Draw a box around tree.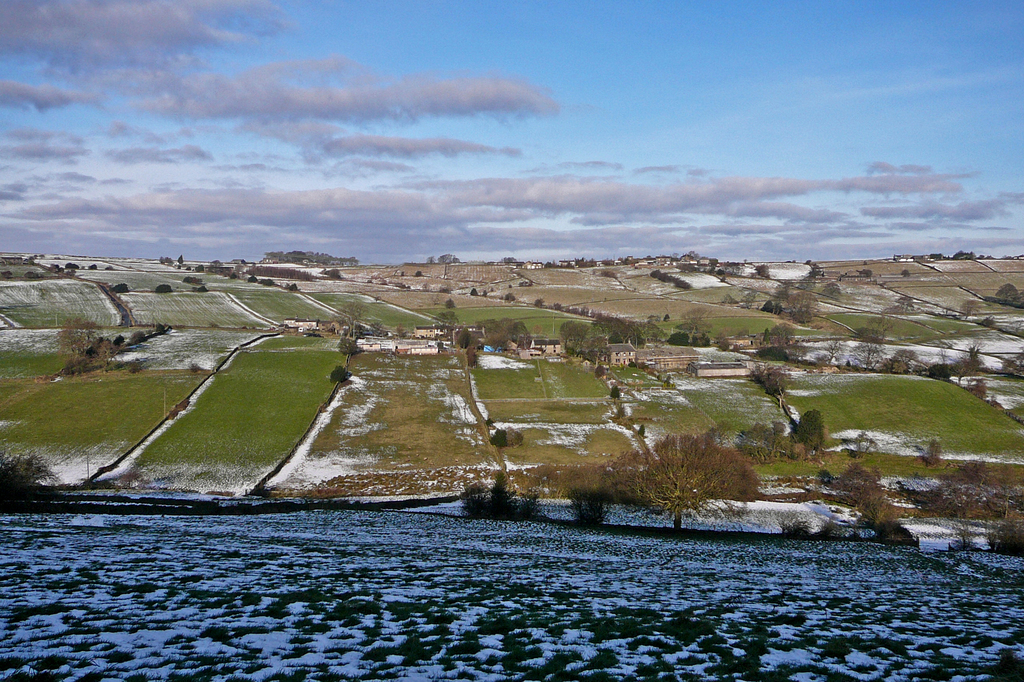
rect(747, 361, 790, 404).
